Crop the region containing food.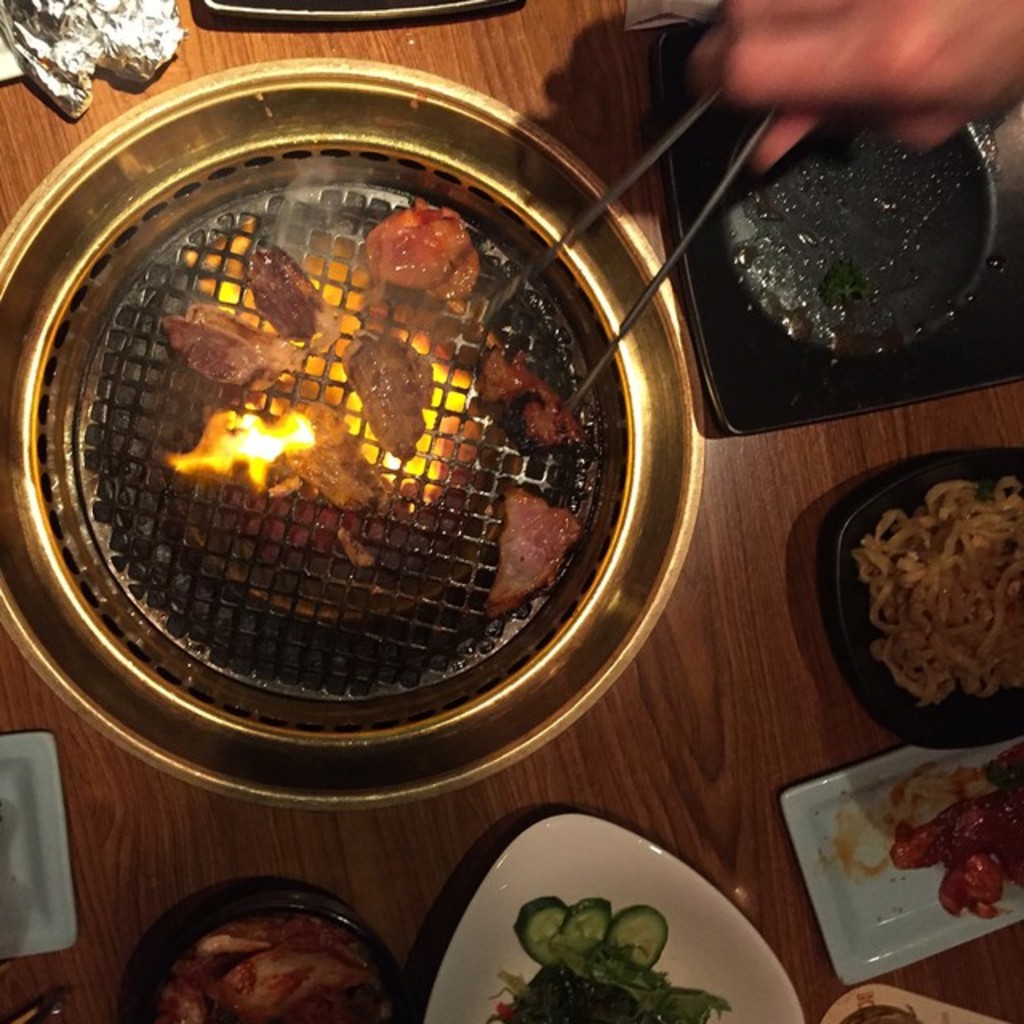
Crop region: (left=475, top=342, right=597, bottom=453).
